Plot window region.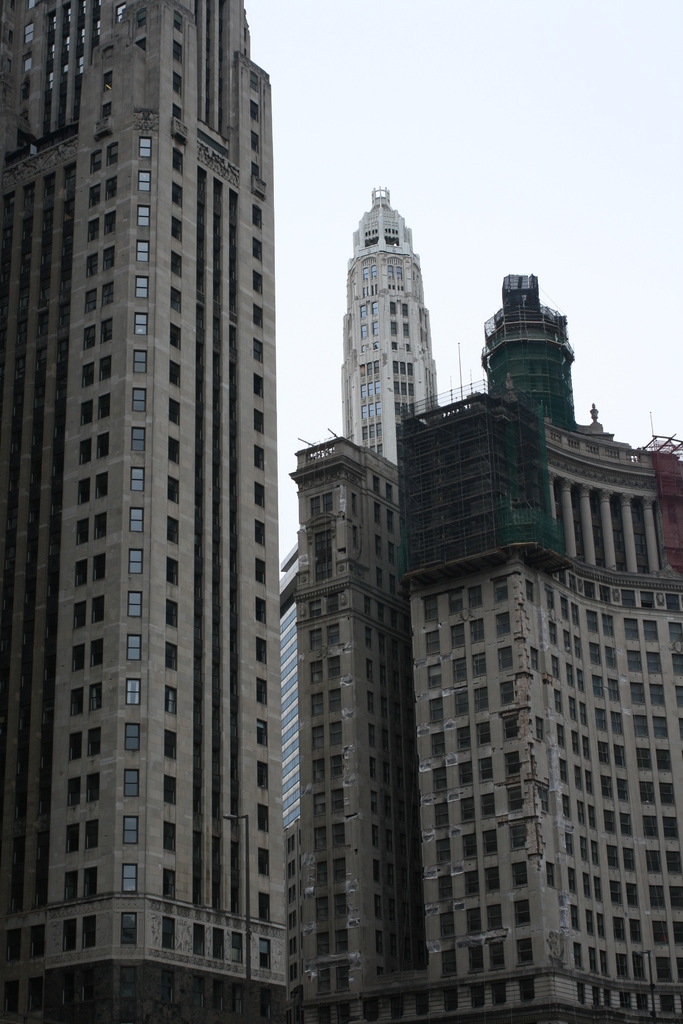
Plotted at <bbox>595, 742, 611, 766</bbox>.
